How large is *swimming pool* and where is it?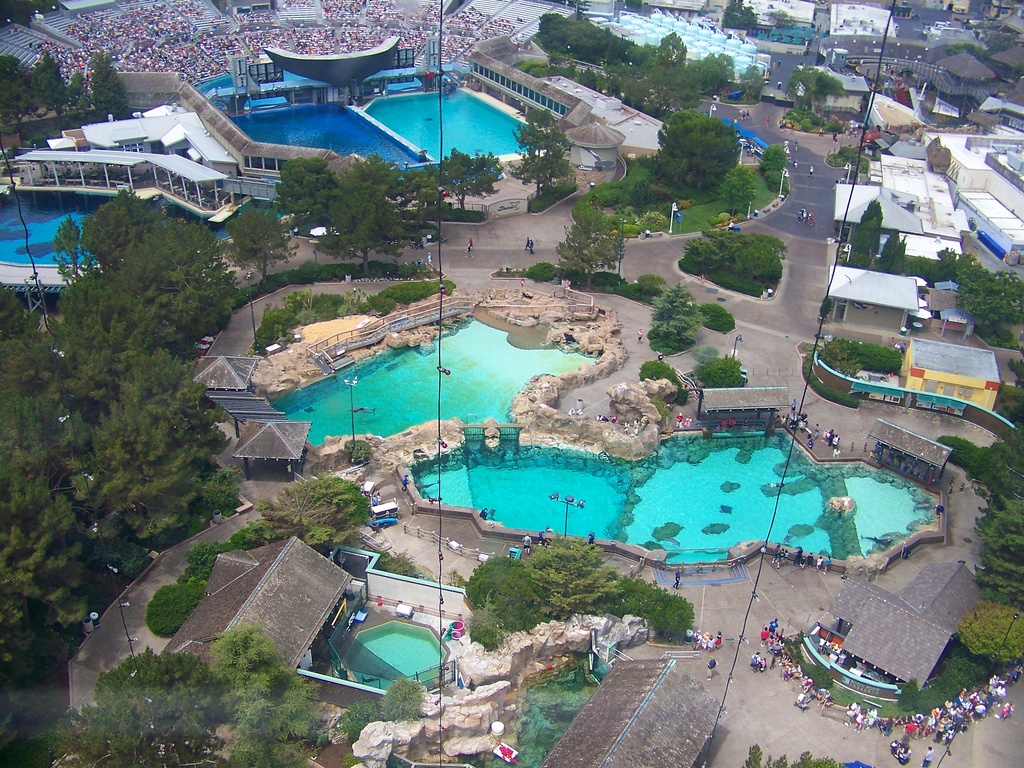
Bounding box: box(361, 86, 547, 164).
